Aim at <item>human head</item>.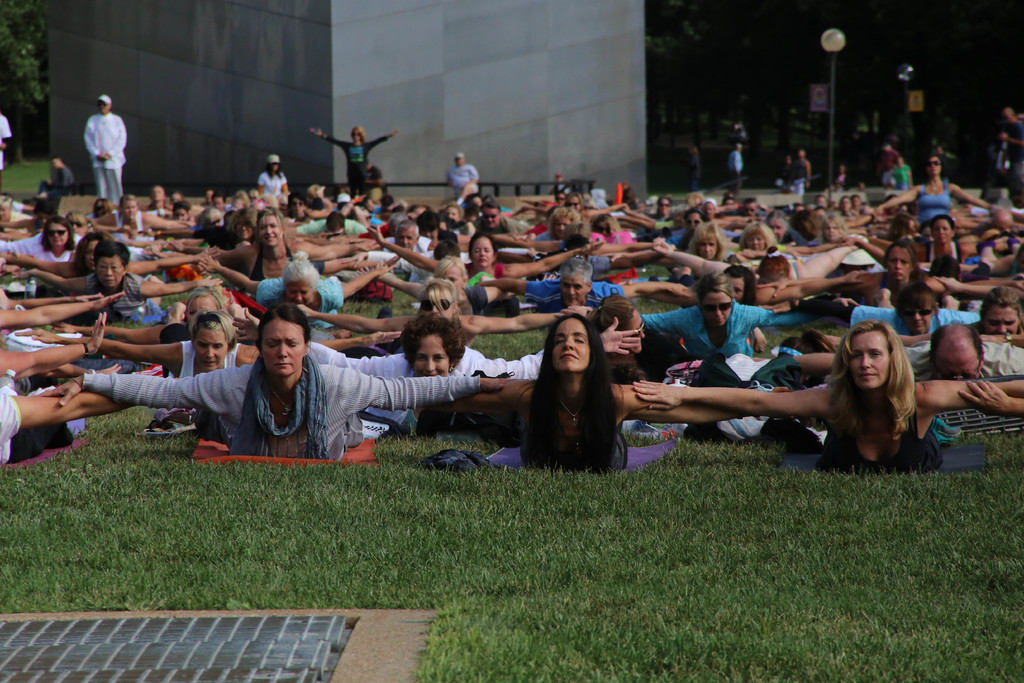
Aimed at box=[979, 284, 1023, 337].
